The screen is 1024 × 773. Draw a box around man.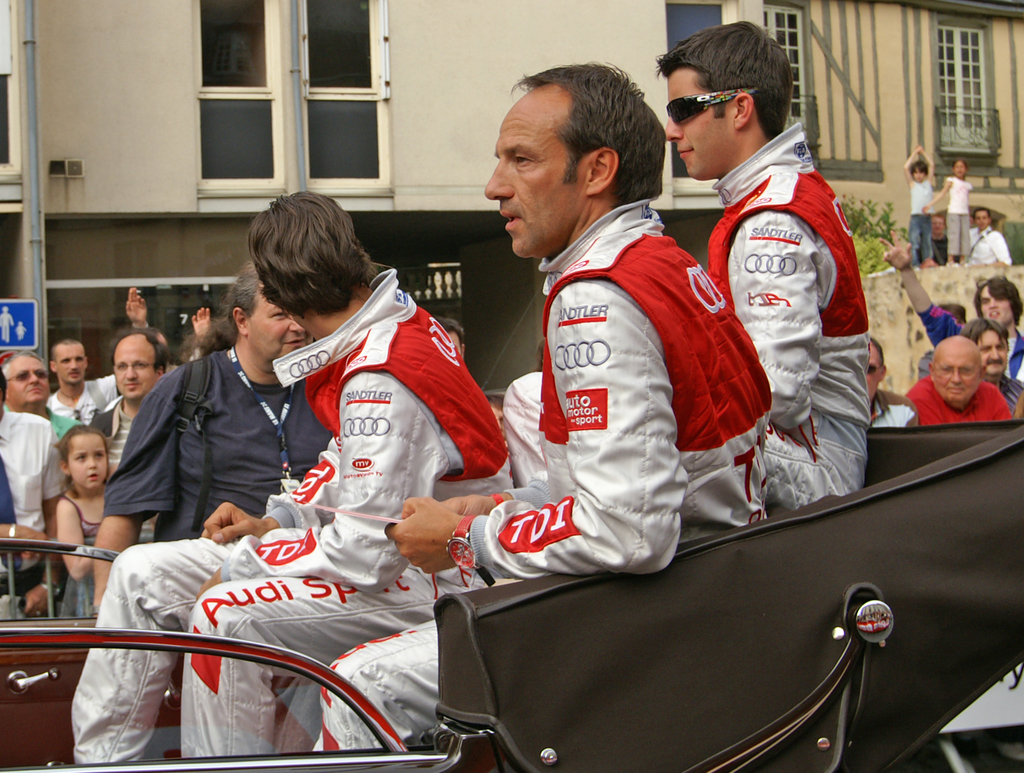
{"left": 432, "top": 314, "right": 467, "bottom": 364}.
